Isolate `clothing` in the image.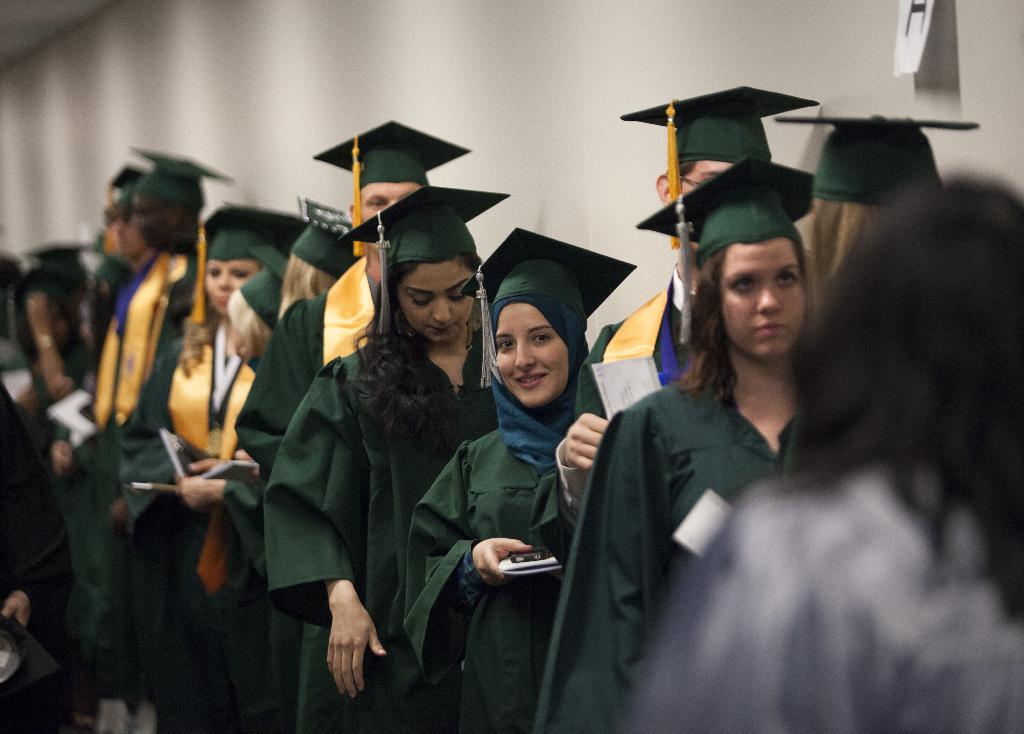
Isolated region: l=398, t=404, r=608, b=733.
